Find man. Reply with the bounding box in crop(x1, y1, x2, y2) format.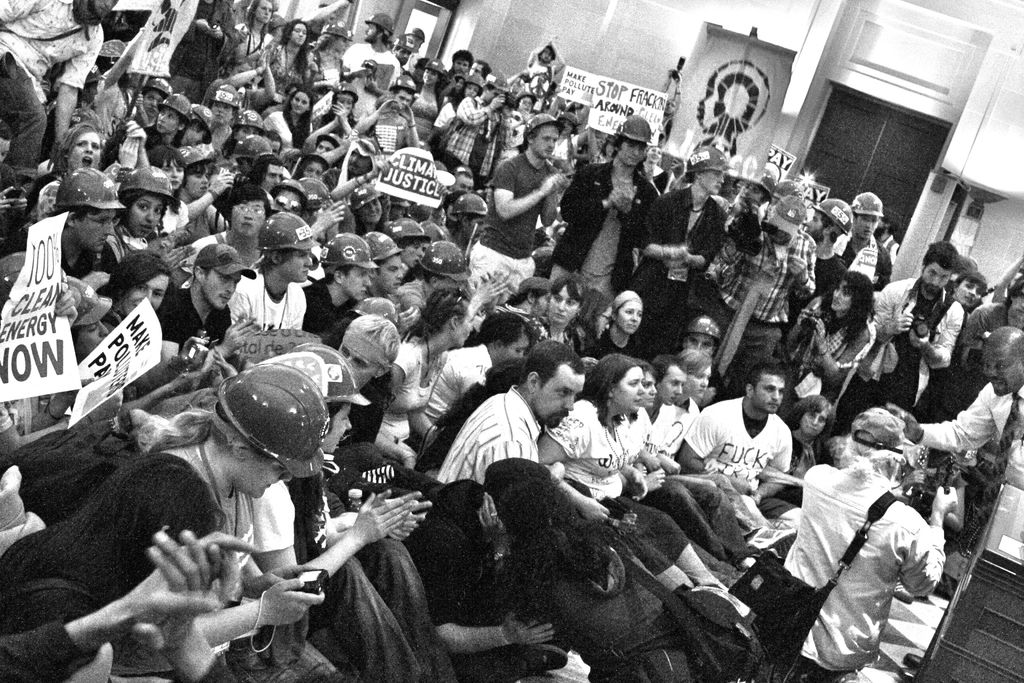
crop(845, 192, 888, 289).
